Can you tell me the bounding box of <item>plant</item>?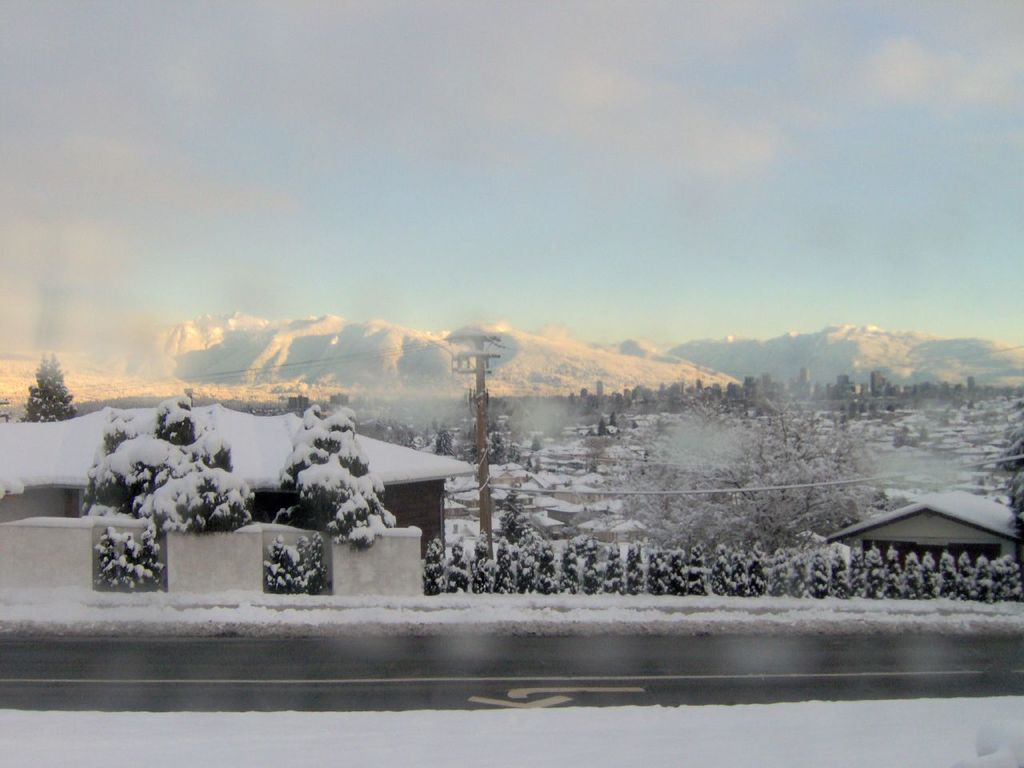
left=541, top=542, right=555, bottom=586.
